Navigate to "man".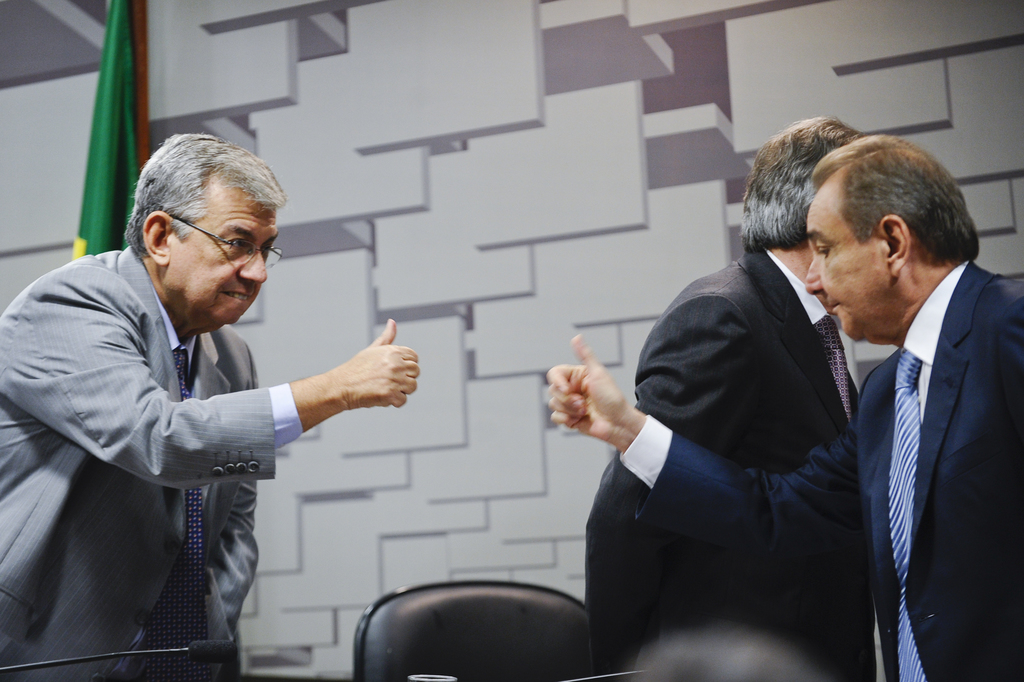
Navigation target: [545,133,1023,681].
